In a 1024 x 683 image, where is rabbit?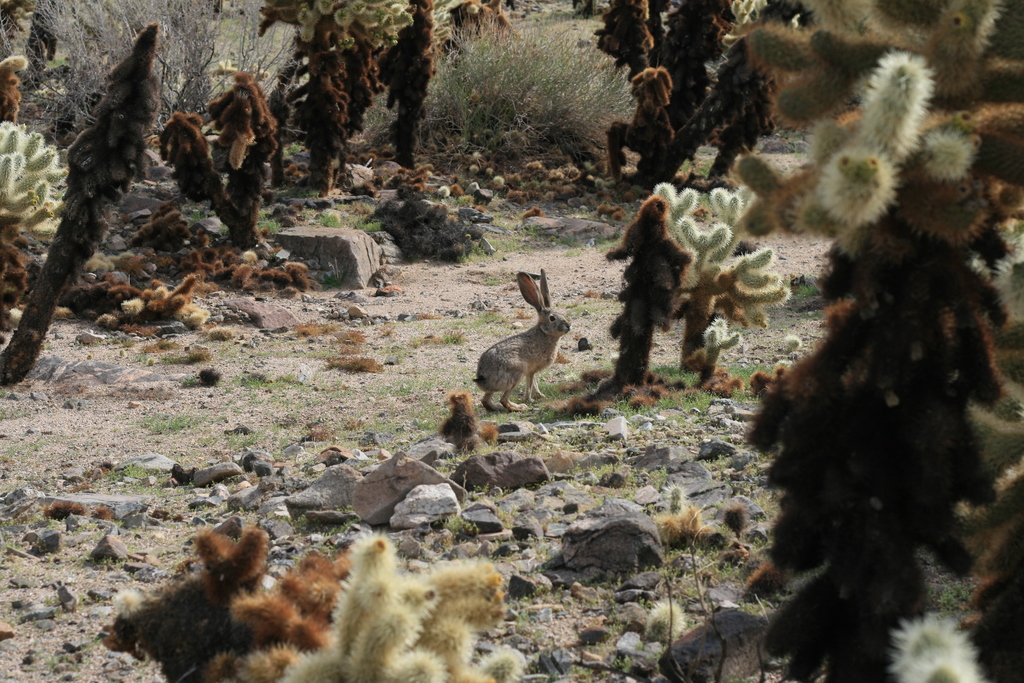
471 272 571 410.
